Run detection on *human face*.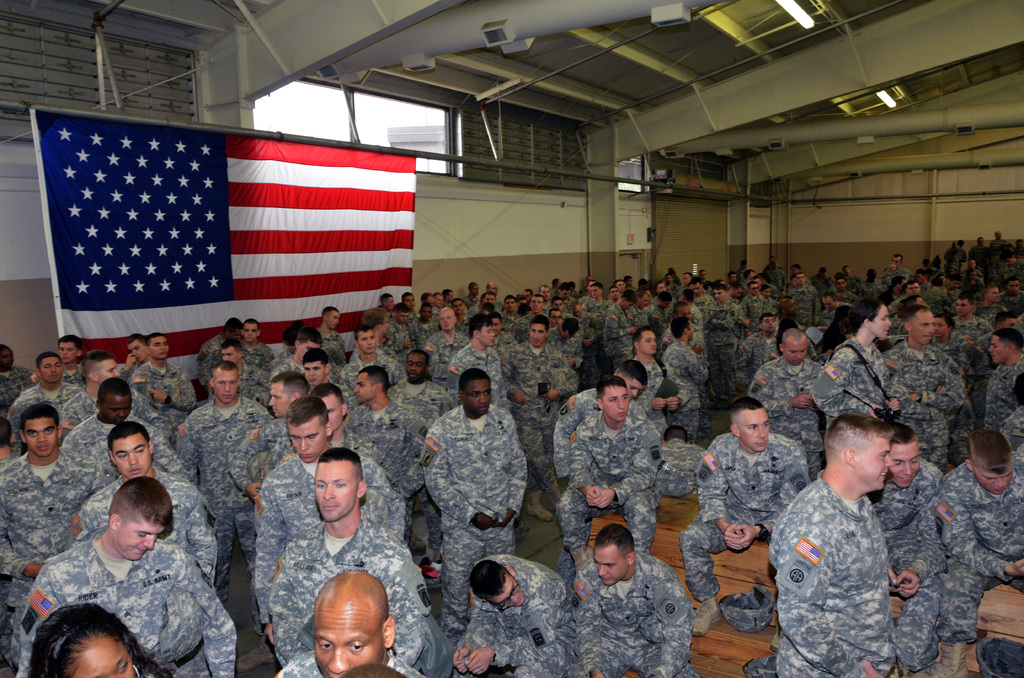
Result: 955 299 968 316.
